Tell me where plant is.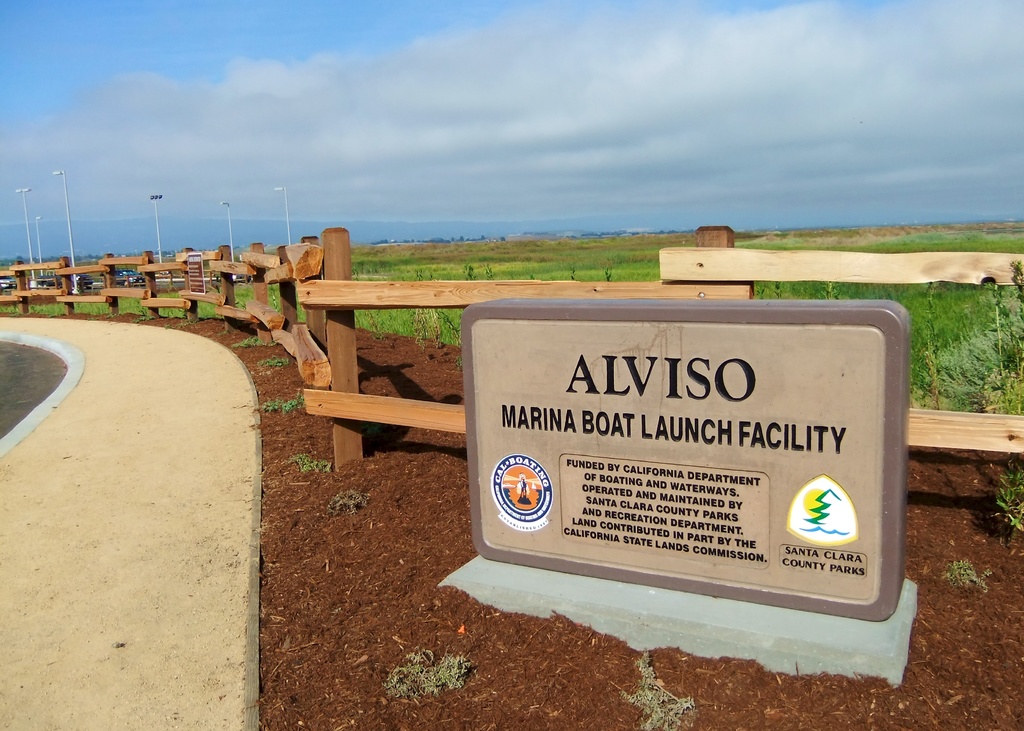
plant is at [x1=332, y1=488, x2=372, y2=514].
